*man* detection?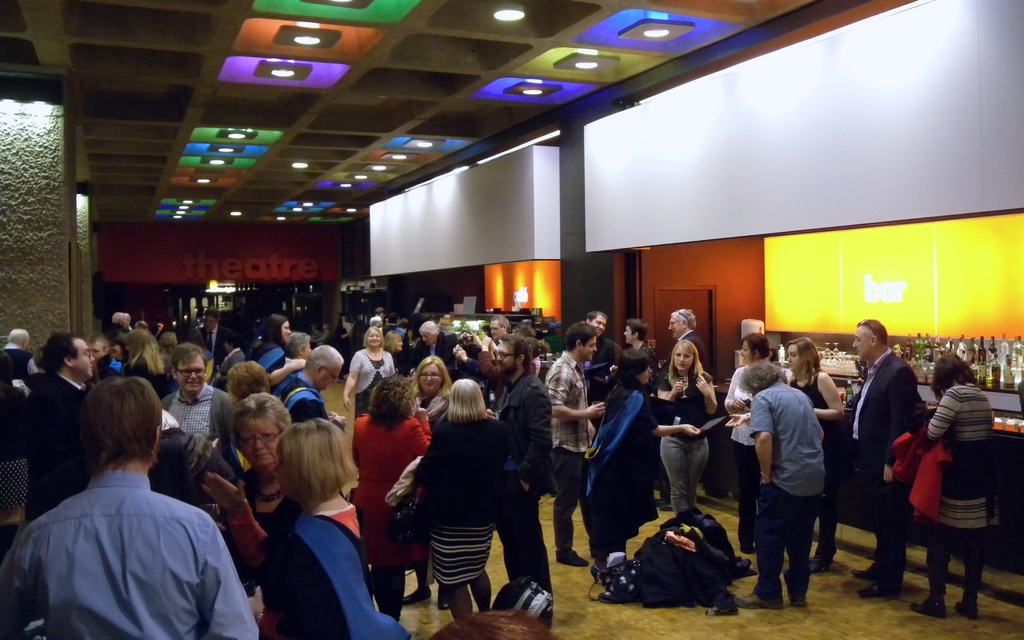
box(404, 318, 460, 368)
